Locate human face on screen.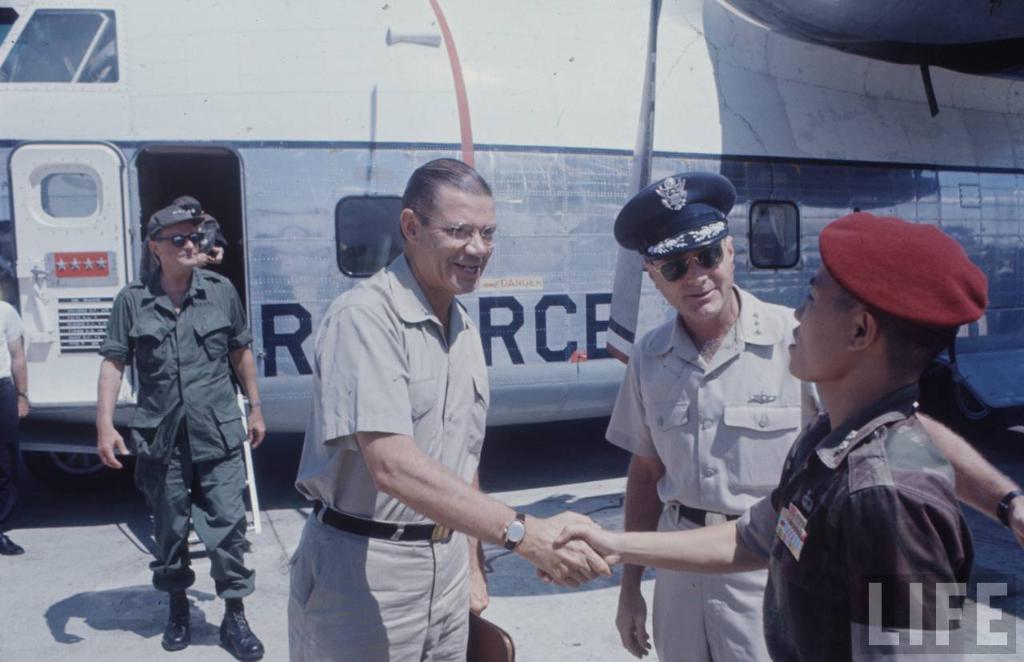
On screen at 416/188/496/300.
